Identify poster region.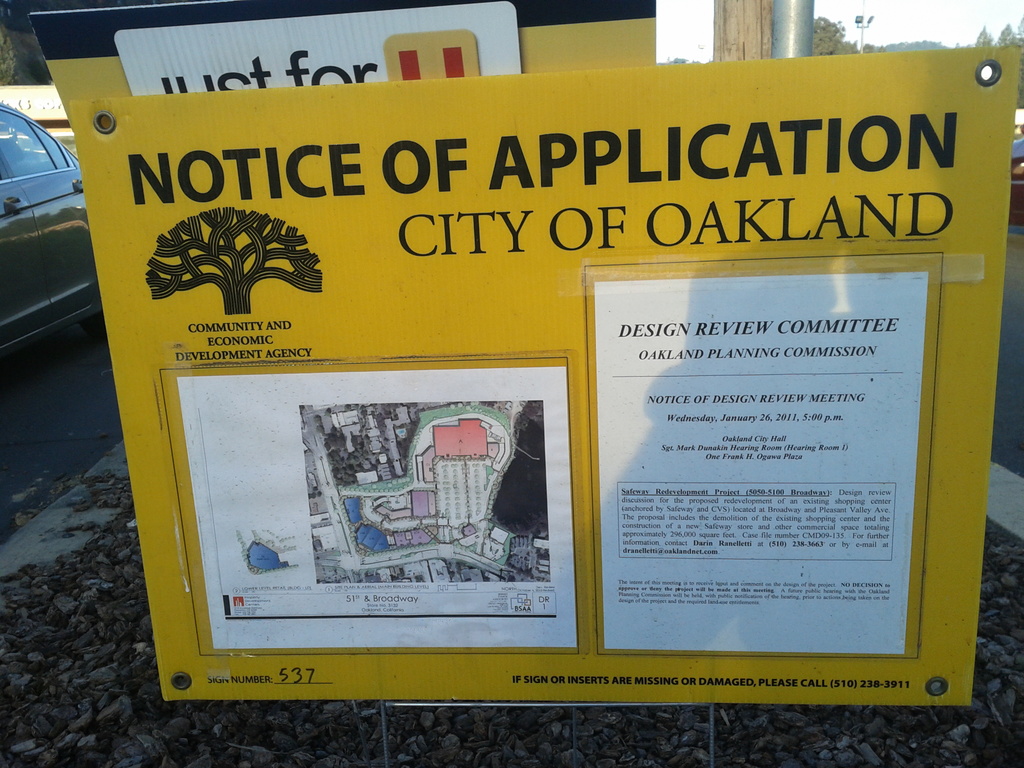
Region: x1=177 y1=365 x2=579 y2=649.
